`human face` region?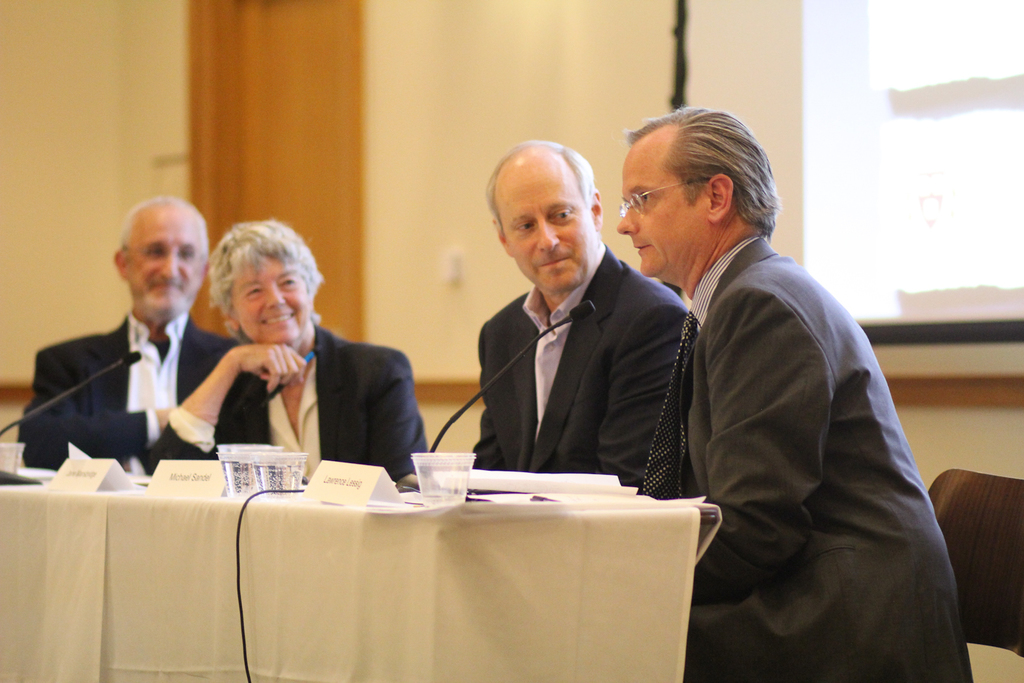
bbox=[498, 178, 595, 283]
